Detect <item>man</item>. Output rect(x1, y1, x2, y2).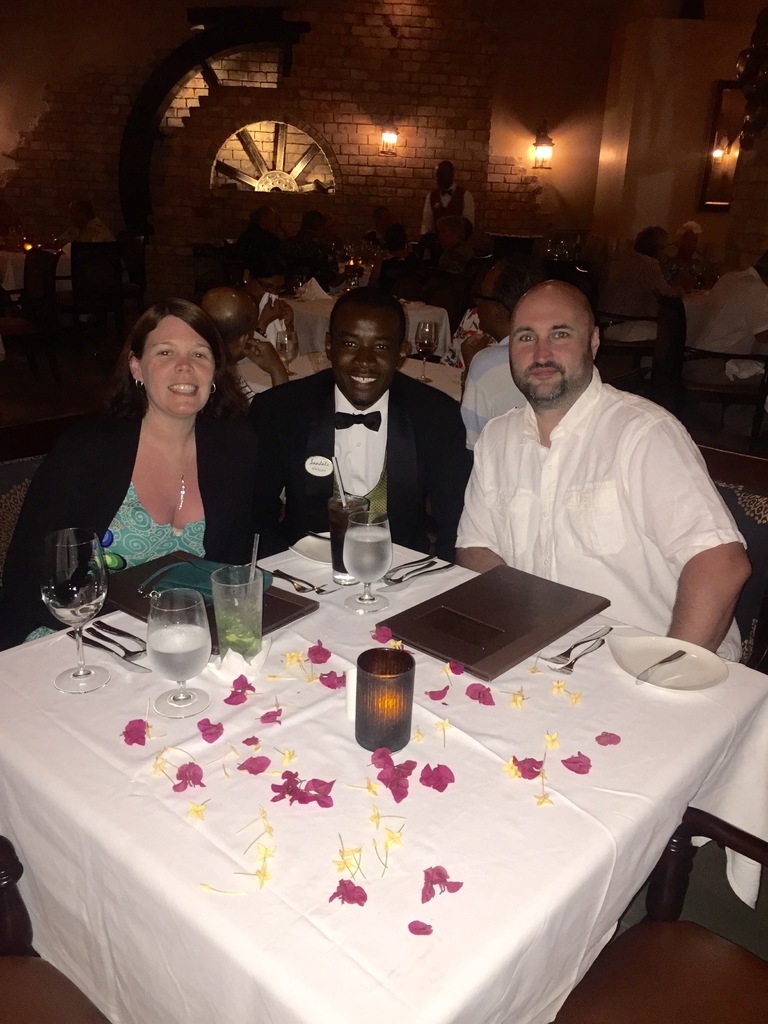
rect(198, 284, 289, 396).
